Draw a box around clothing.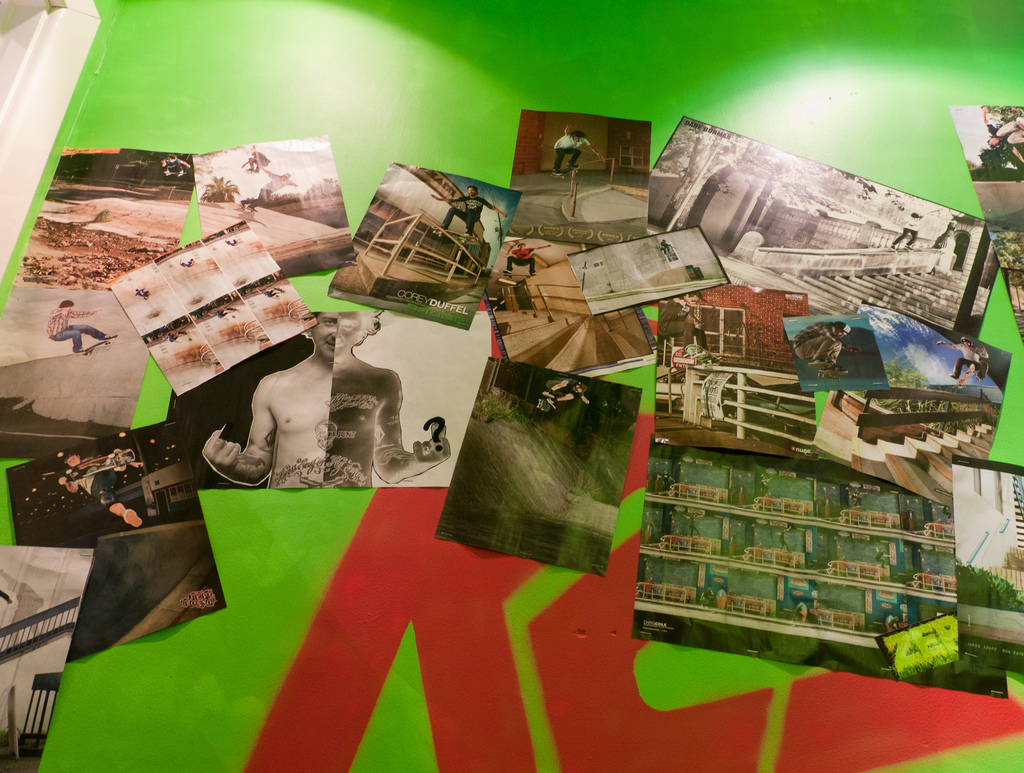
<region>790, 323, 842, 360</region>.
